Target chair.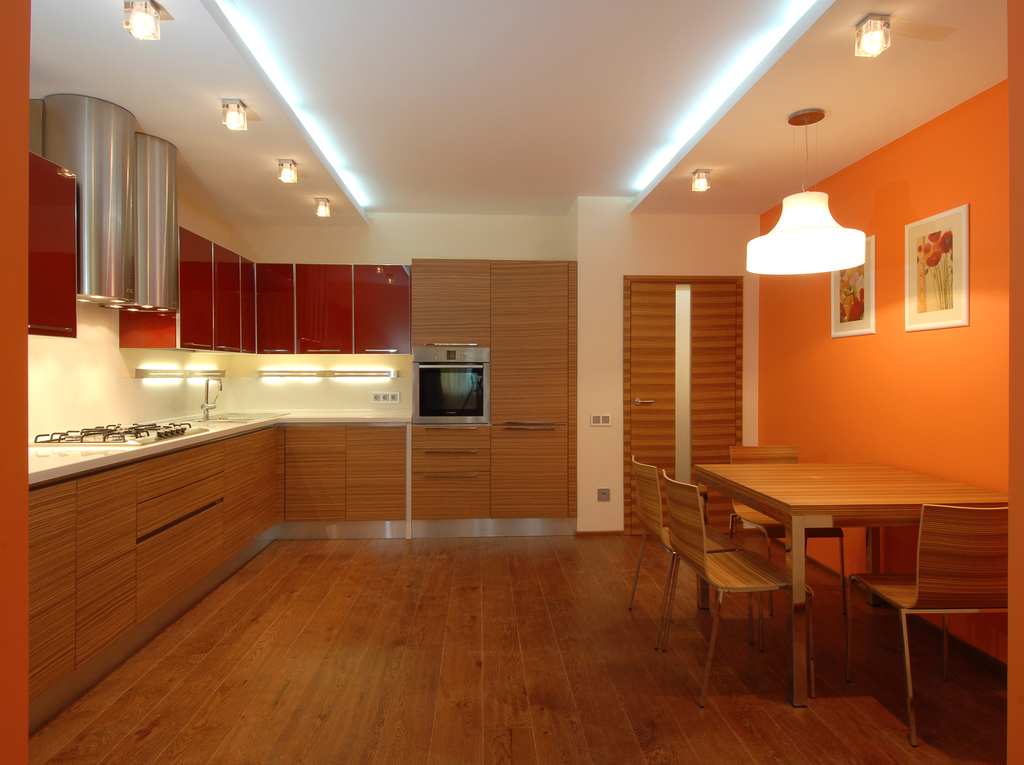
Target region: 628,450,754,644.
